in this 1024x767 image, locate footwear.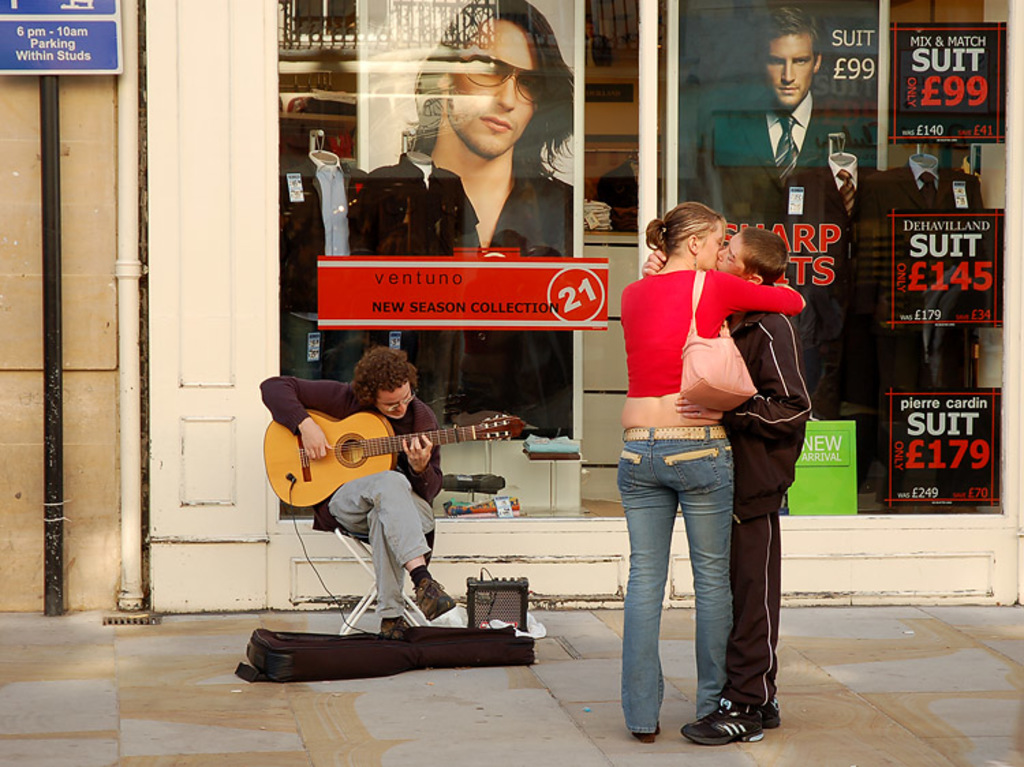
Bounding box: box(694, 667, 781, 742).
